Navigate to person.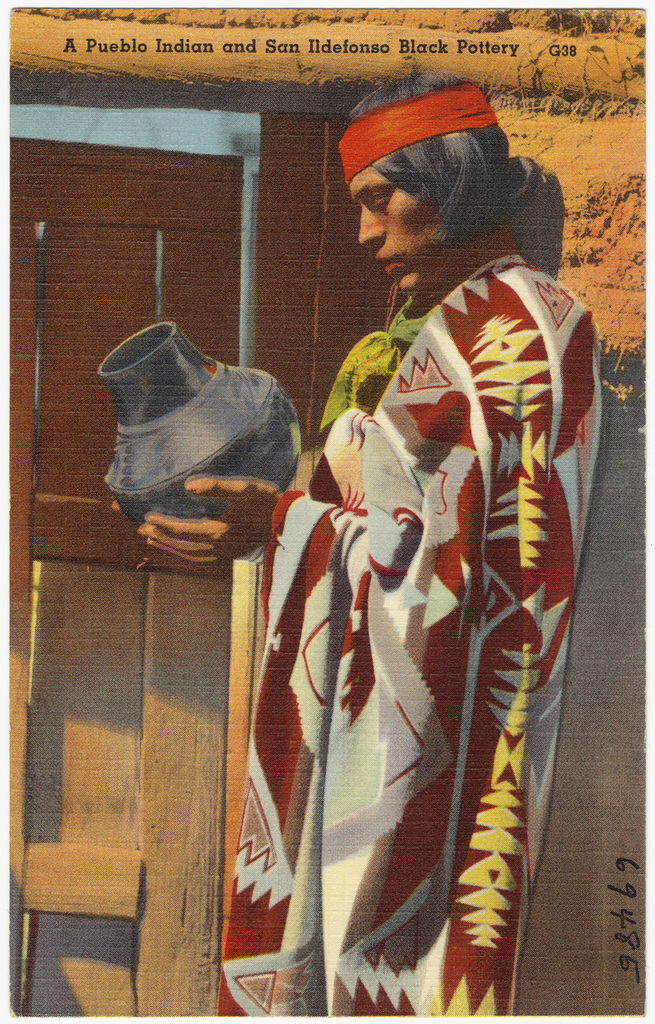
Navigation target: {"left": 135, "top": 69, "right": 615, "bottom": 1020}.
